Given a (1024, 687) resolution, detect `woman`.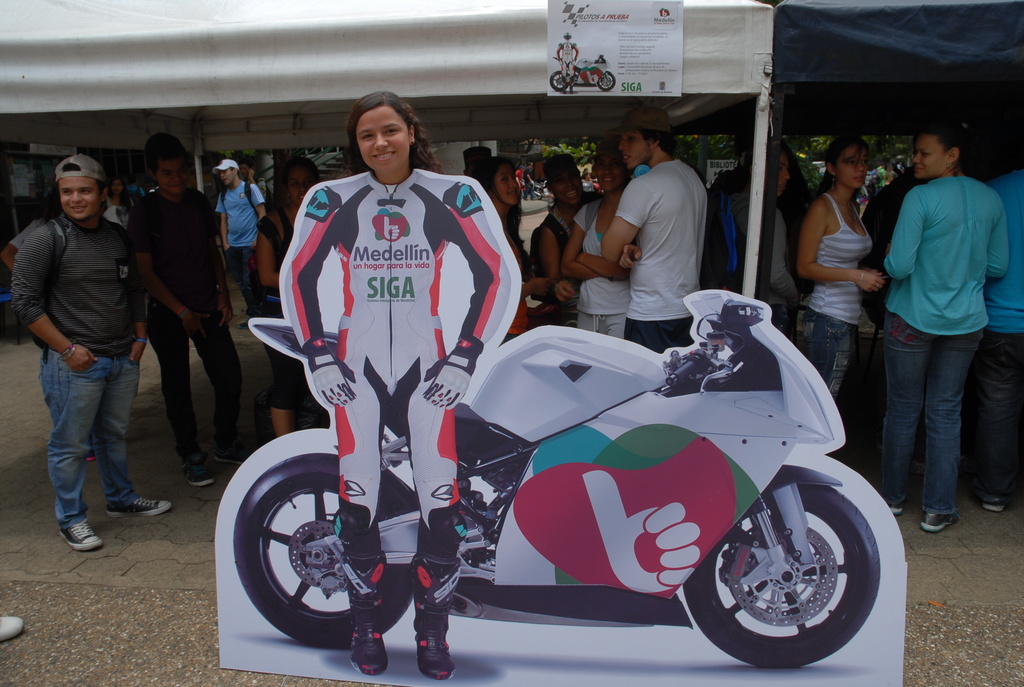
left=252, top=155, right=327, bottom=438.
